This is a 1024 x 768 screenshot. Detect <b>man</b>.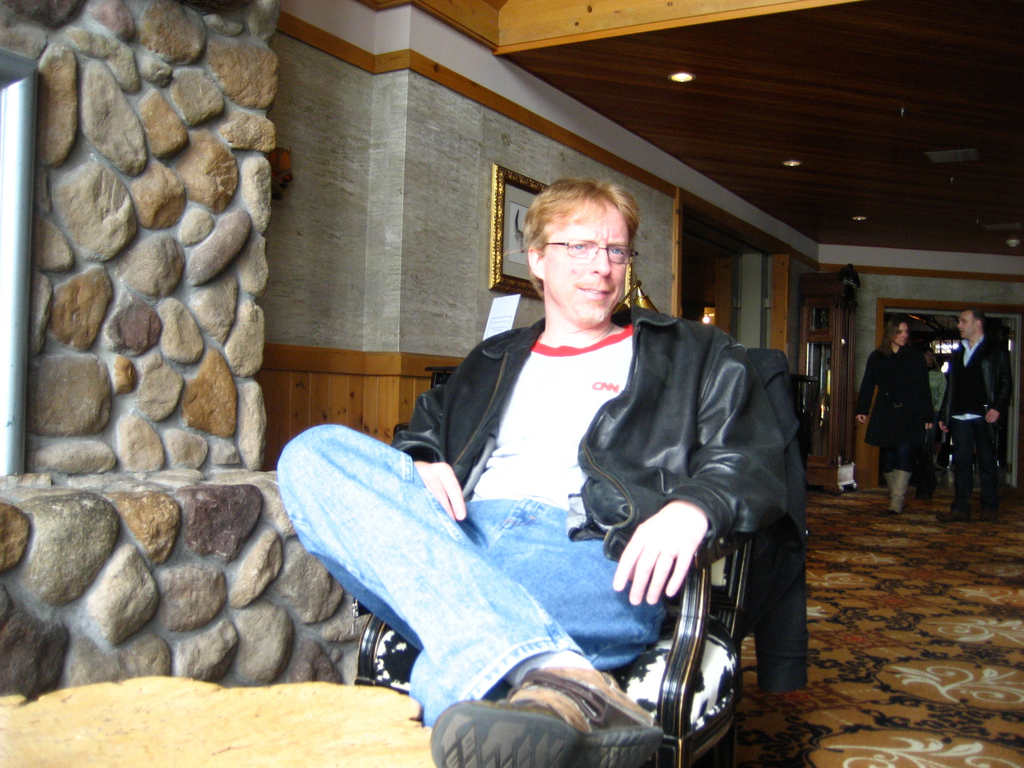
{"left": 940, "top": 307, "right": 1012, "bottom": 524}.
